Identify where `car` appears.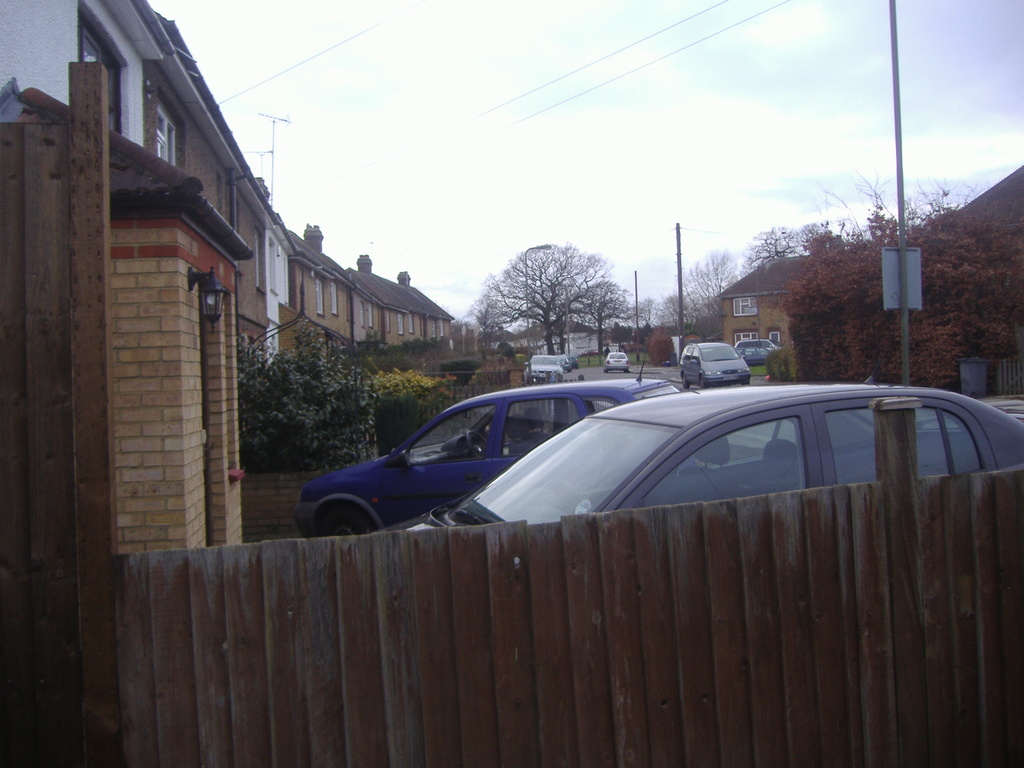
Appears at bbox(367, 377, 1023, 534).
